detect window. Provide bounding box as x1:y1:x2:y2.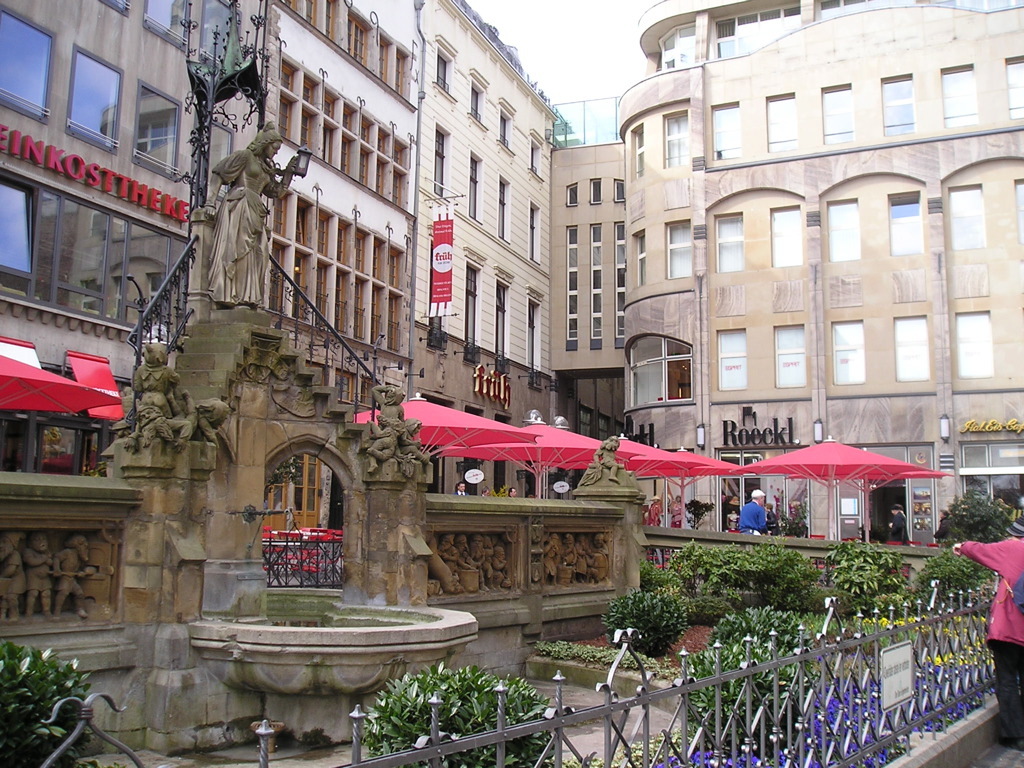
774:320:807:385.
